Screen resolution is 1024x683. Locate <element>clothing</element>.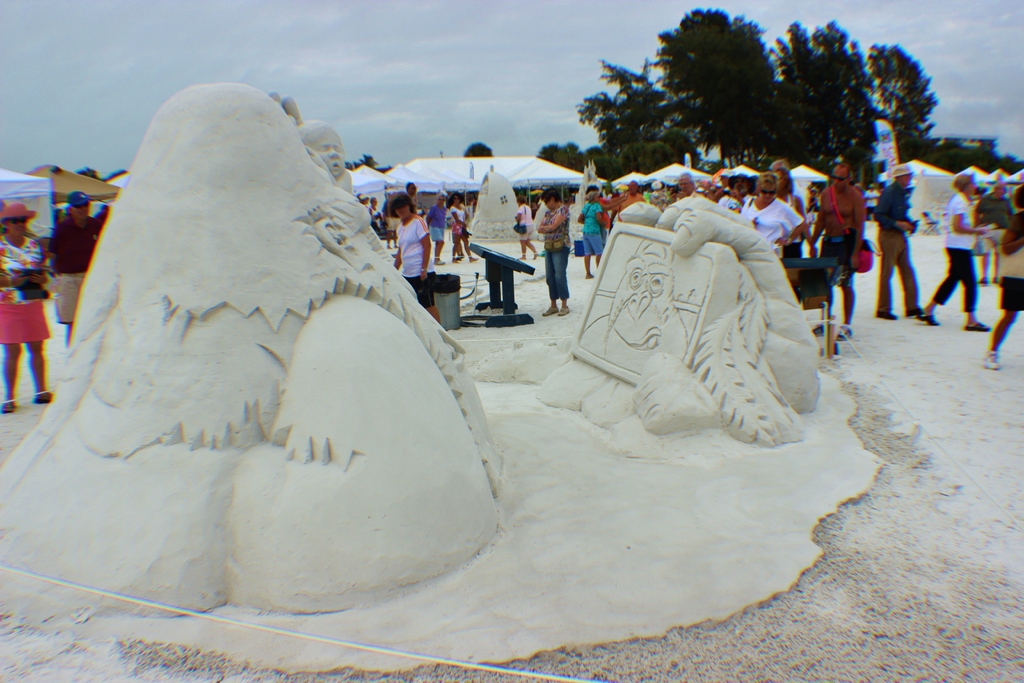
bbox=(970, 188, 1010, 260).
